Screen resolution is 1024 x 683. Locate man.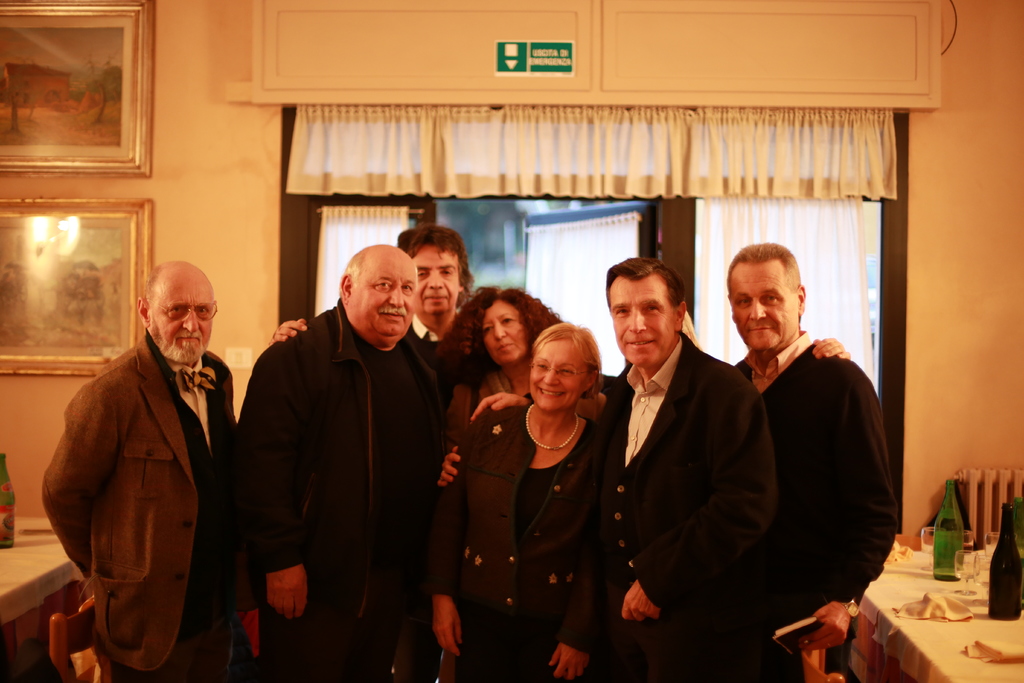
(left=472, top=256, right=781, bottom=682).
